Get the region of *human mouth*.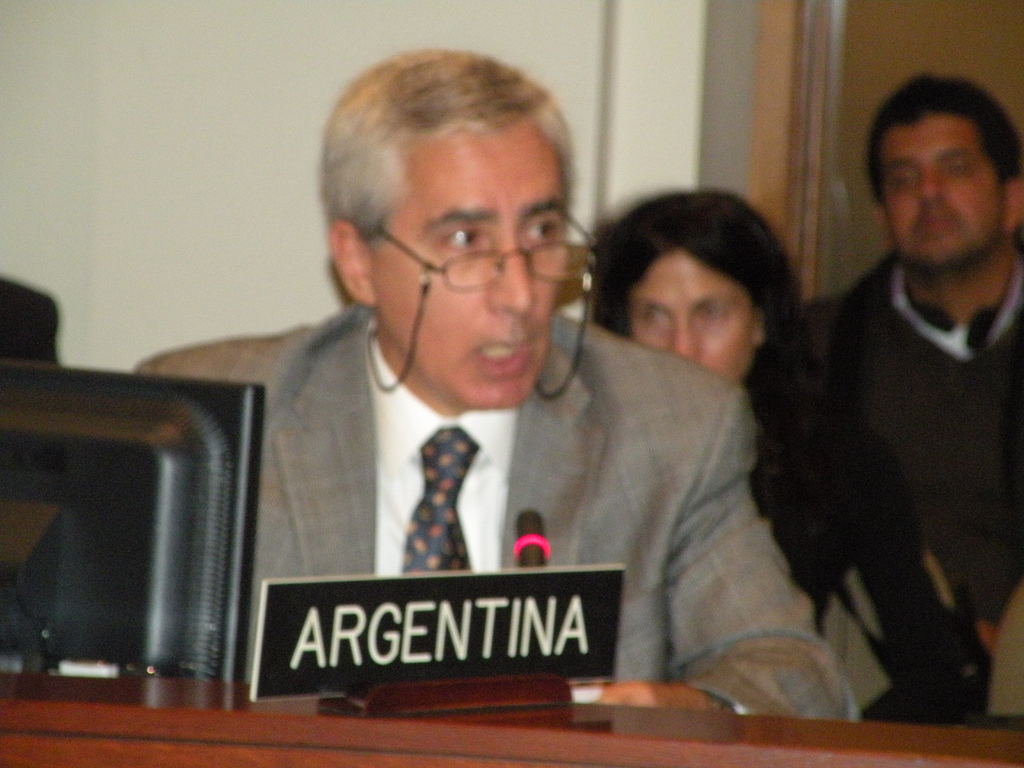
region(917, 213, 953, 239).
